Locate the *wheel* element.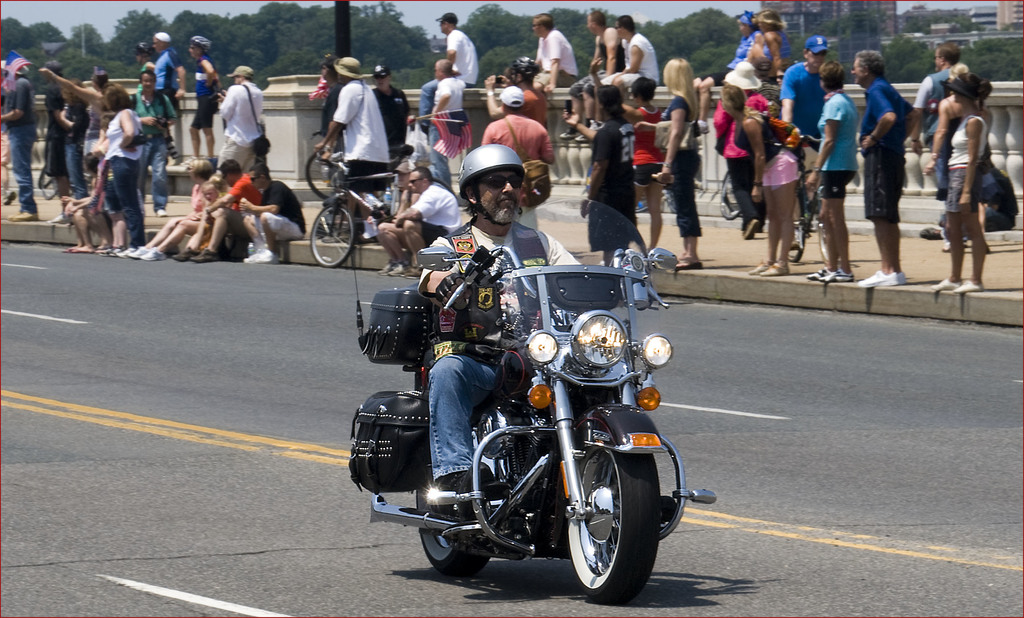
Element bbox: <region>307, 160, 353, 202</region>.
